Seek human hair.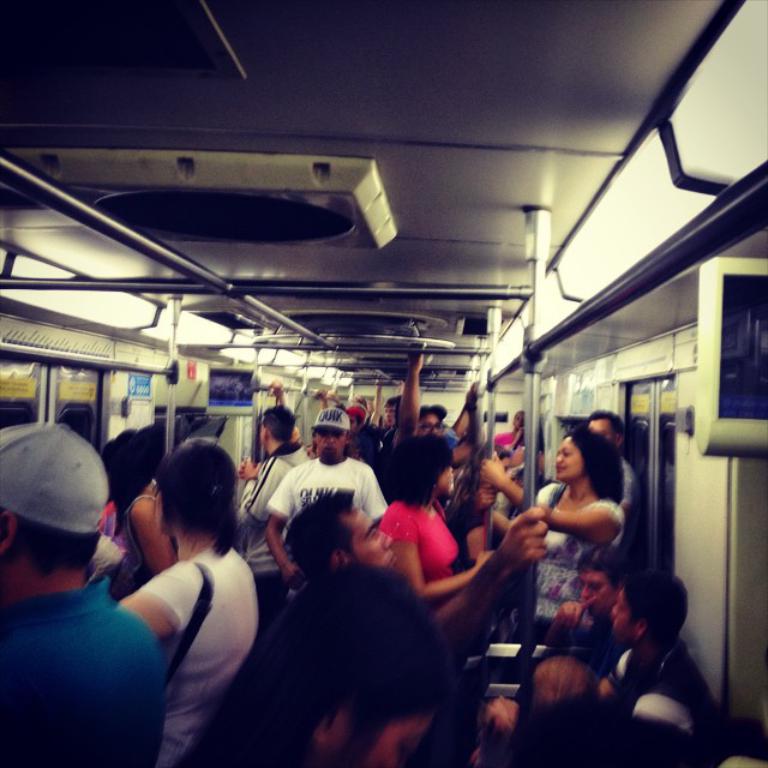
x1=446 y1=439 x2=511 y2=514.
